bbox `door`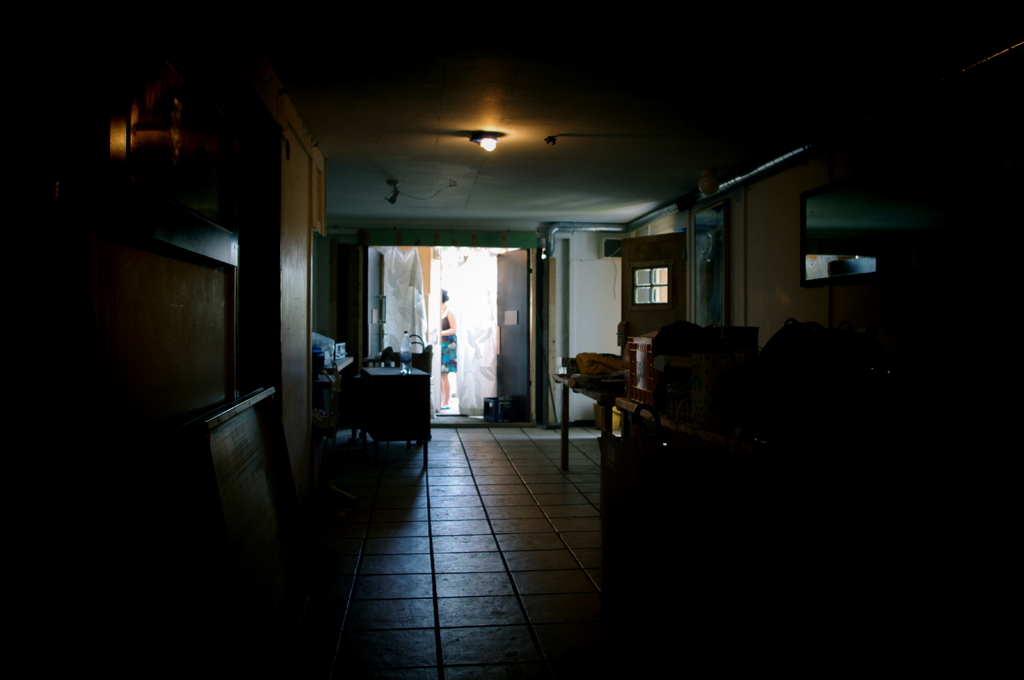
495 246 533 420
